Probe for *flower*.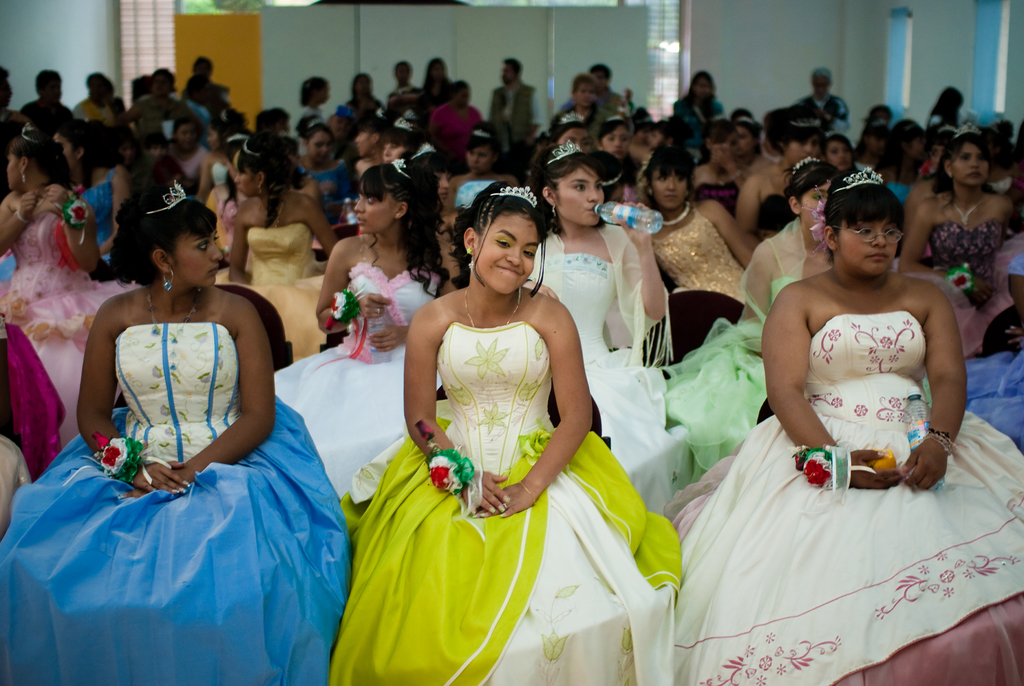
Probe result: [x1=437, y1=457, x2=466, y2=495].
